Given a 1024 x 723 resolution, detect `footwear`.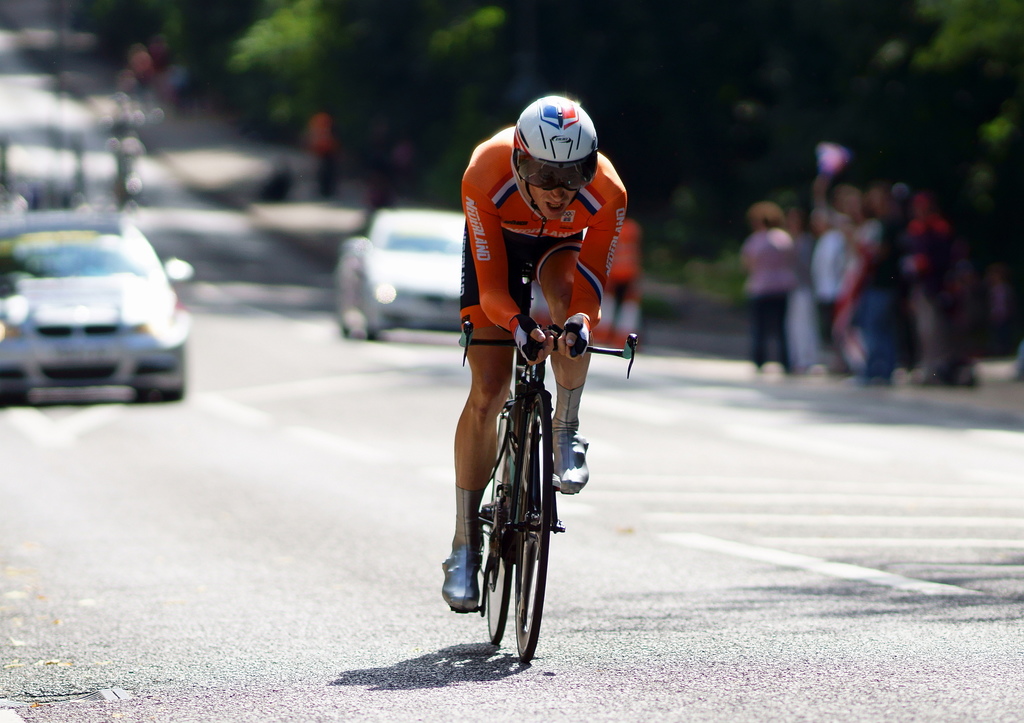
[x1=438, y1=487, x2=483, y2=612].
